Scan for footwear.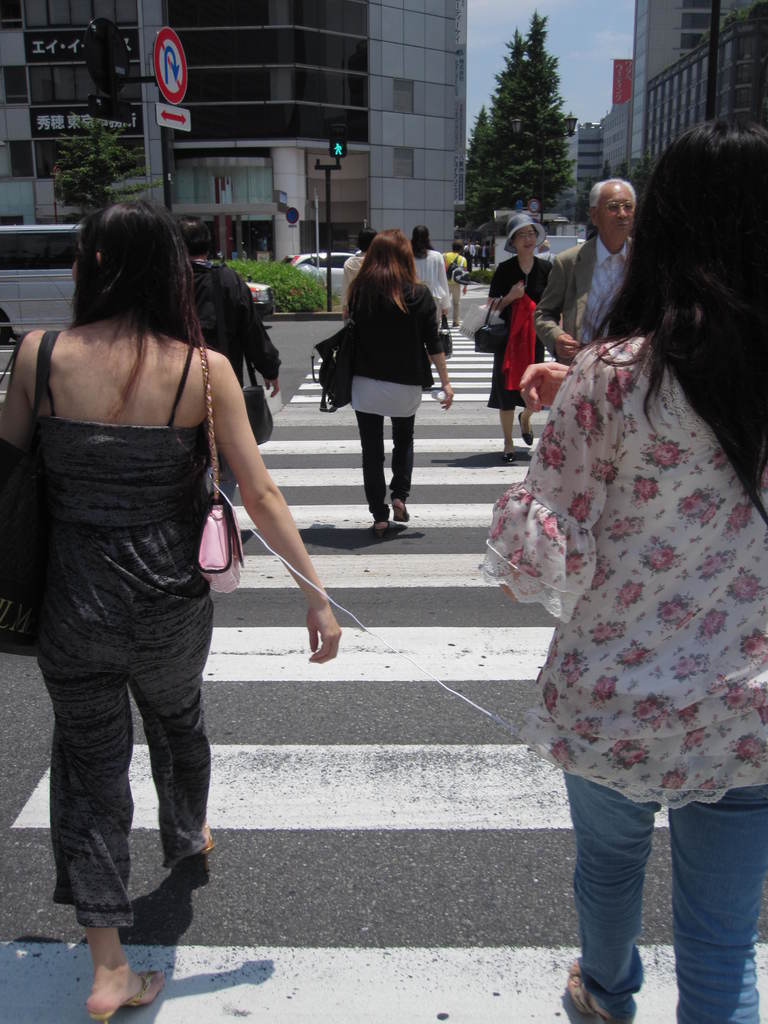
Scan result: 502:452:516:463.
